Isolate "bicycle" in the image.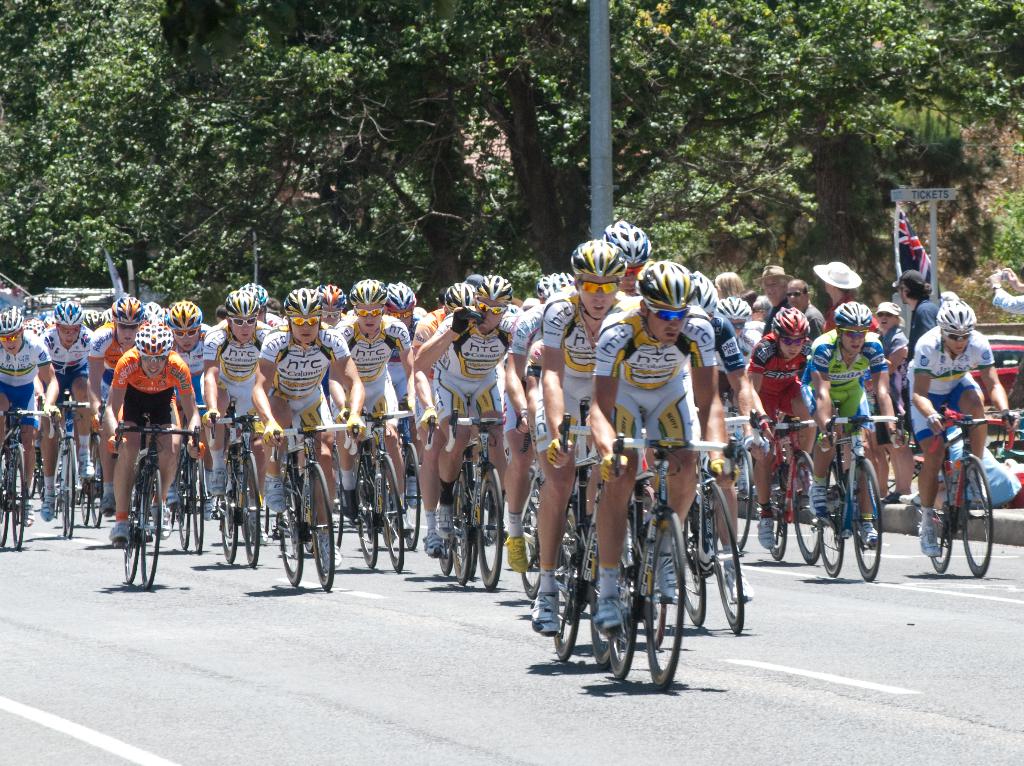
Isolated region: pyautogui.locateOnScreen(353, 404, 418, 571).
